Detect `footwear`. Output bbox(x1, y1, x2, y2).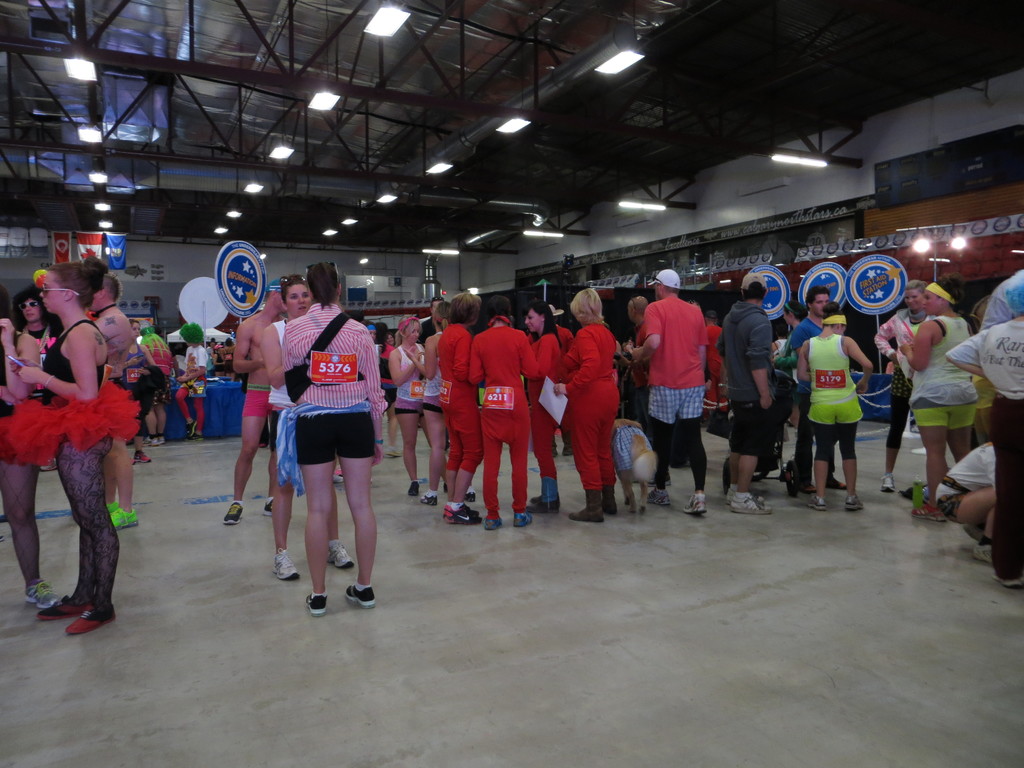
bbox(323, 543, 355, 572).
